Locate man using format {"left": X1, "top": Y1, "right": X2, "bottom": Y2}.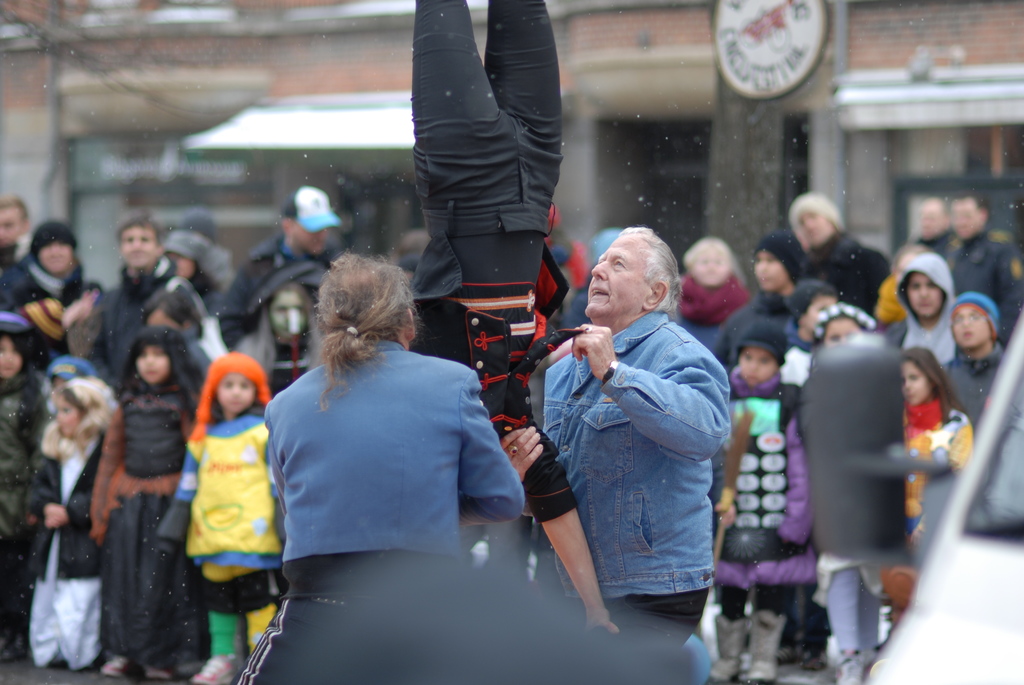
{"left": 217, "top": 185, "right": 346, "bottom": 354}.
